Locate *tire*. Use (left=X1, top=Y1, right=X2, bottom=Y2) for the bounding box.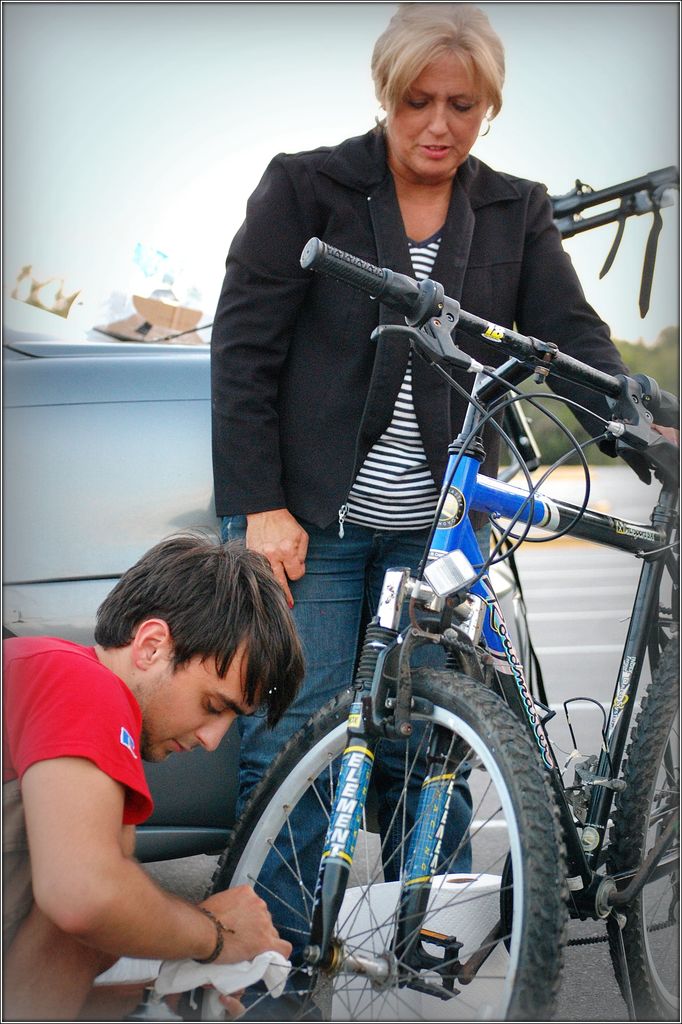
(left=260, top=650, right=560, bottom=1009).
